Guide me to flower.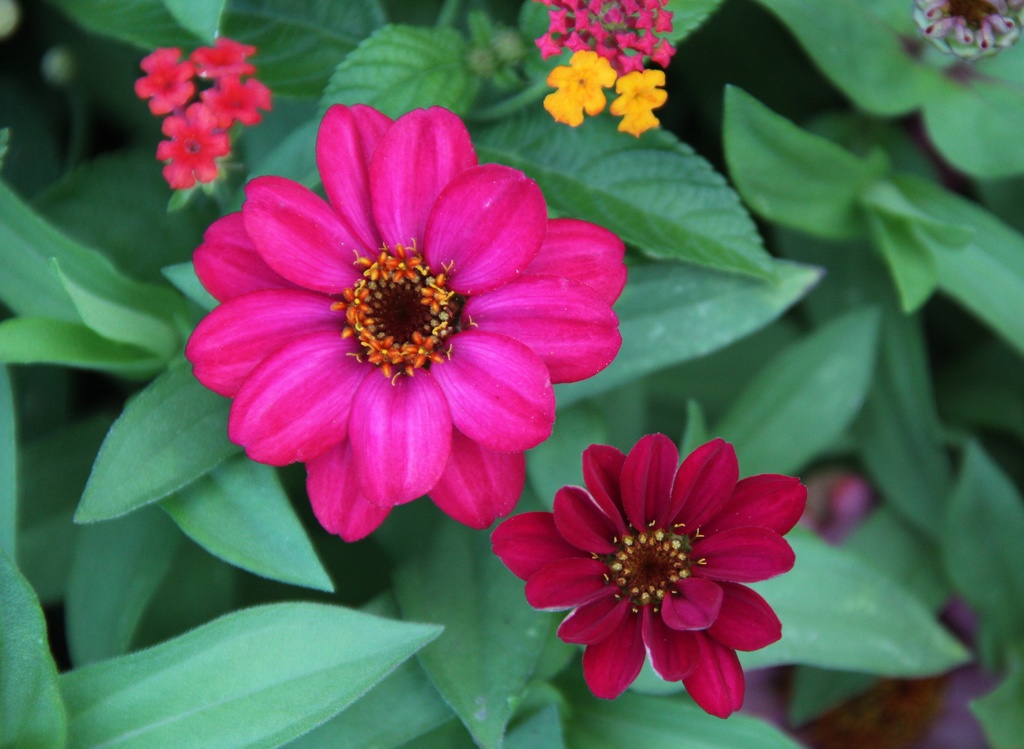
Guidance: l=911, t=0, r=1023, b=62.
